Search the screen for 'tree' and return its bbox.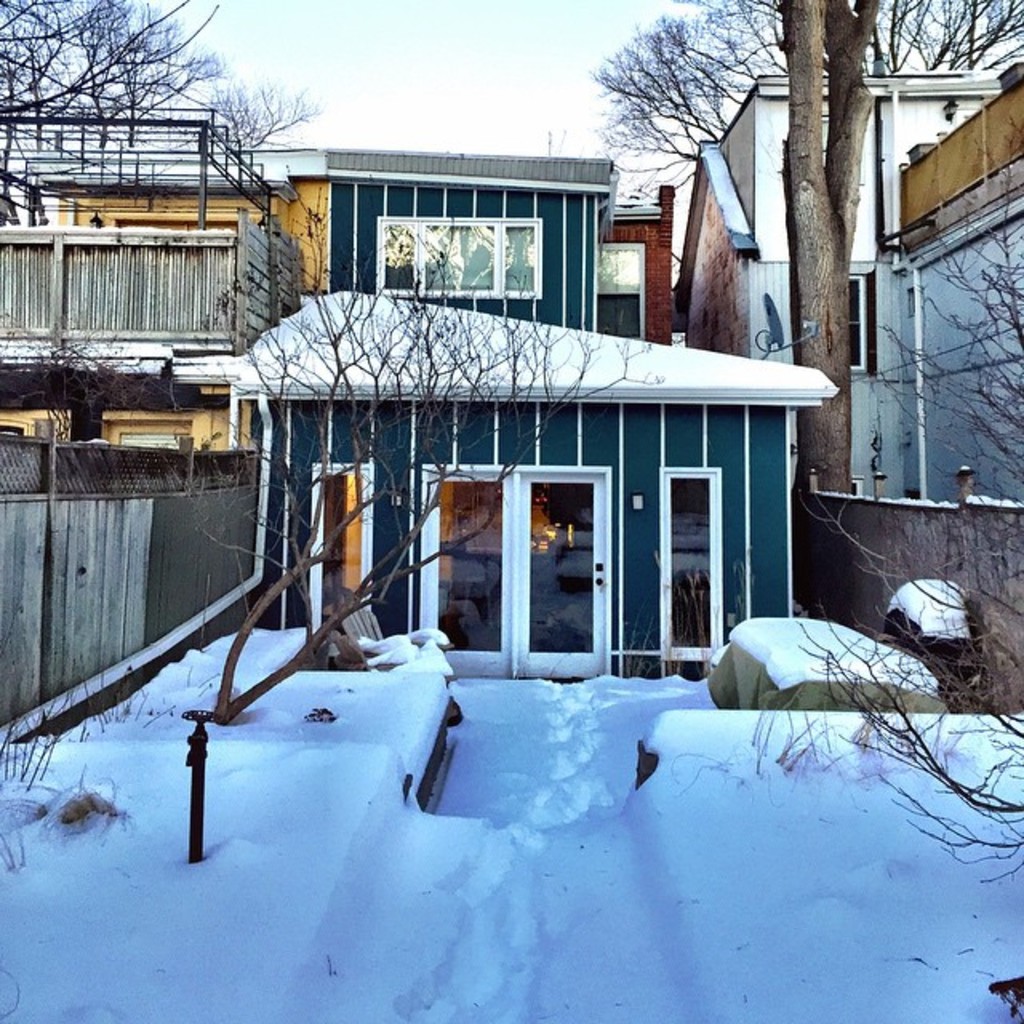
Found: region(762, 0, 888, 493).
